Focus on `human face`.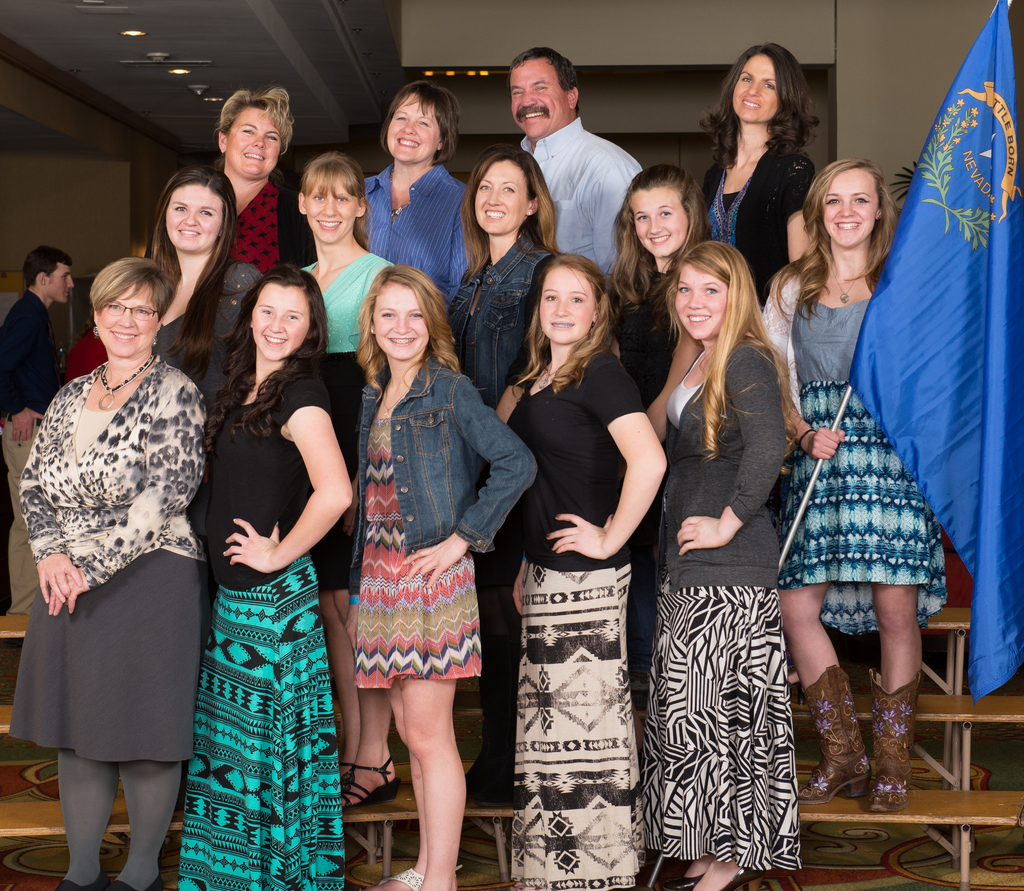
Focused at detection(387, 94, 440, 161).
